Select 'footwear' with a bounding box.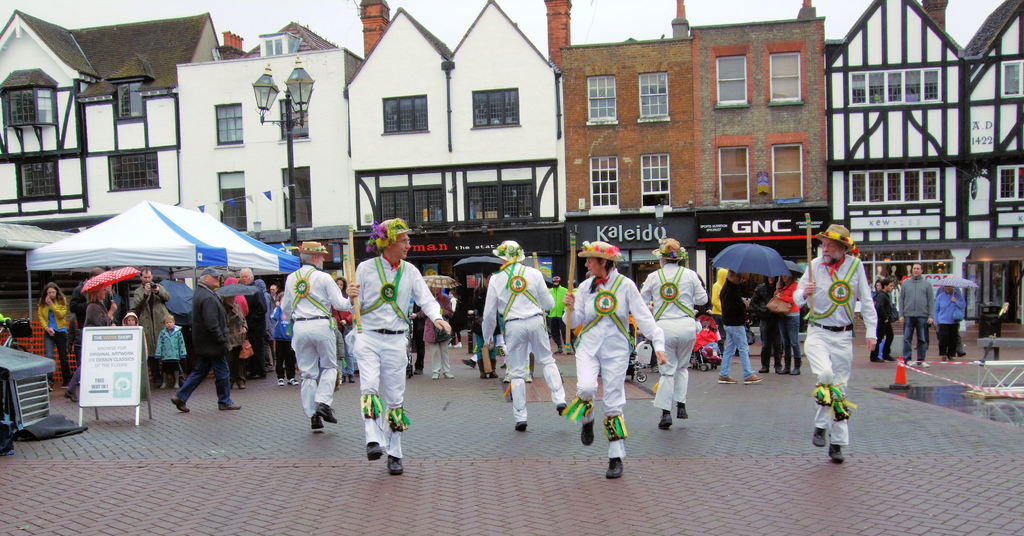
606:453:624:479.
